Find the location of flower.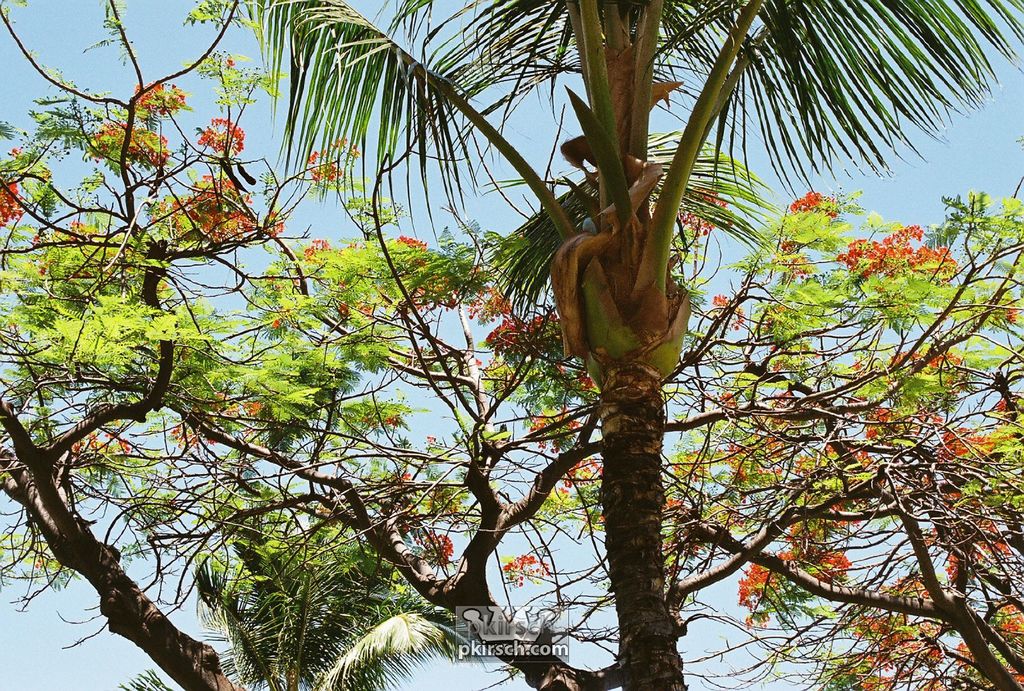
Location: [x1=420, y1=531, x2=462, y2=555].
